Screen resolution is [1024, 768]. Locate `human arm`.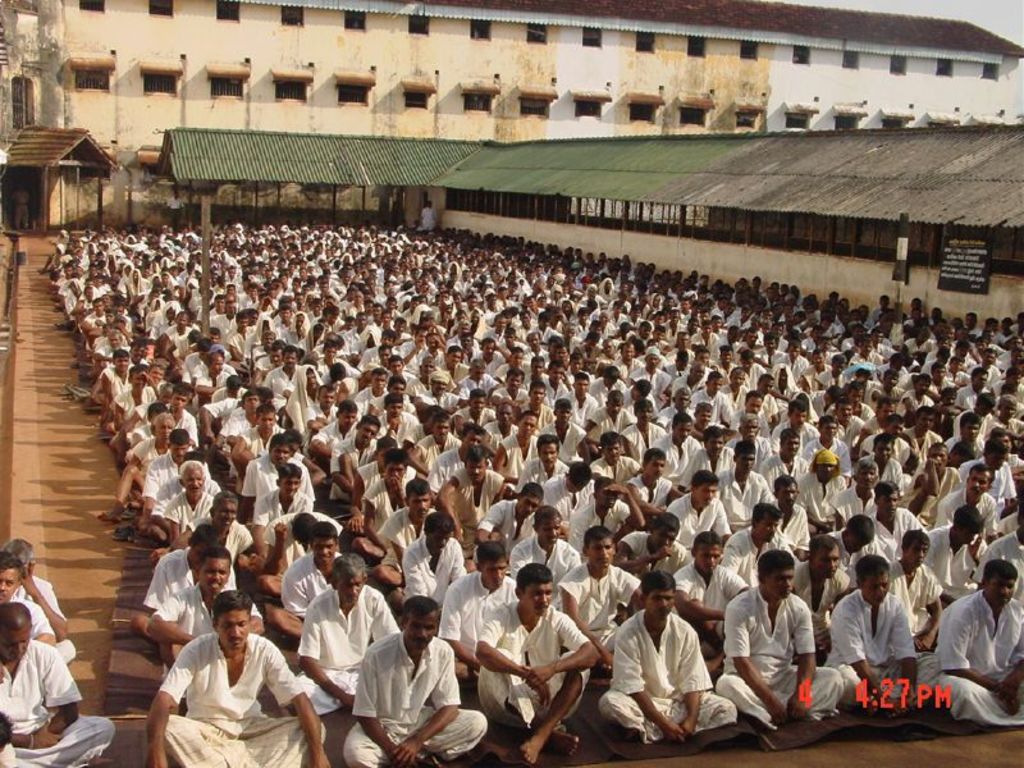
<bbox>393, 636, 465, 767</bbox>.
